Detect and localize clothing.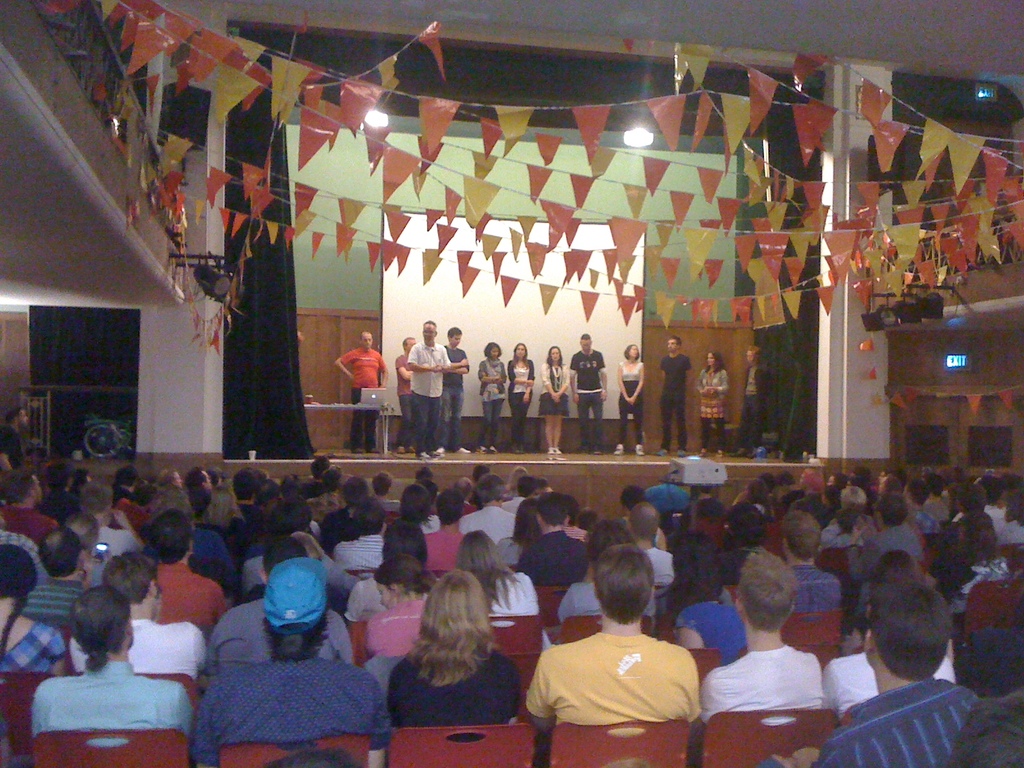
Localized at crop(936, 520, 966, 552).
